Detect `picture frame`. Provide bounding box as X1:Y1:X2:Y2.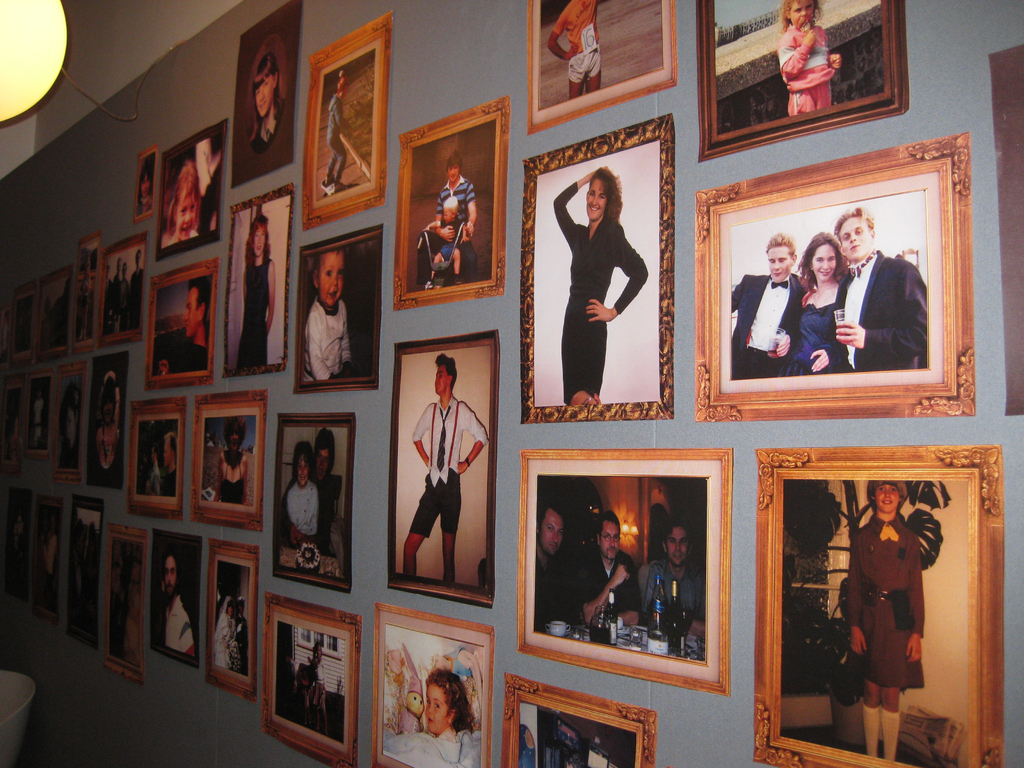
1:304:13:371.
